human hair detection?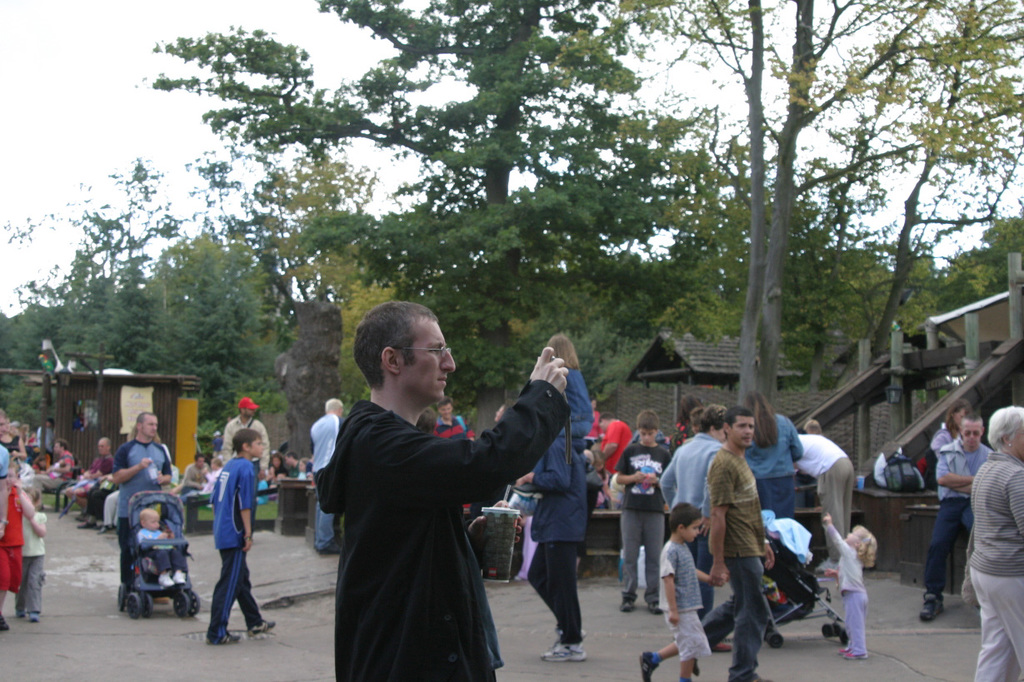
bbox=[237, 406, 243, 416]
